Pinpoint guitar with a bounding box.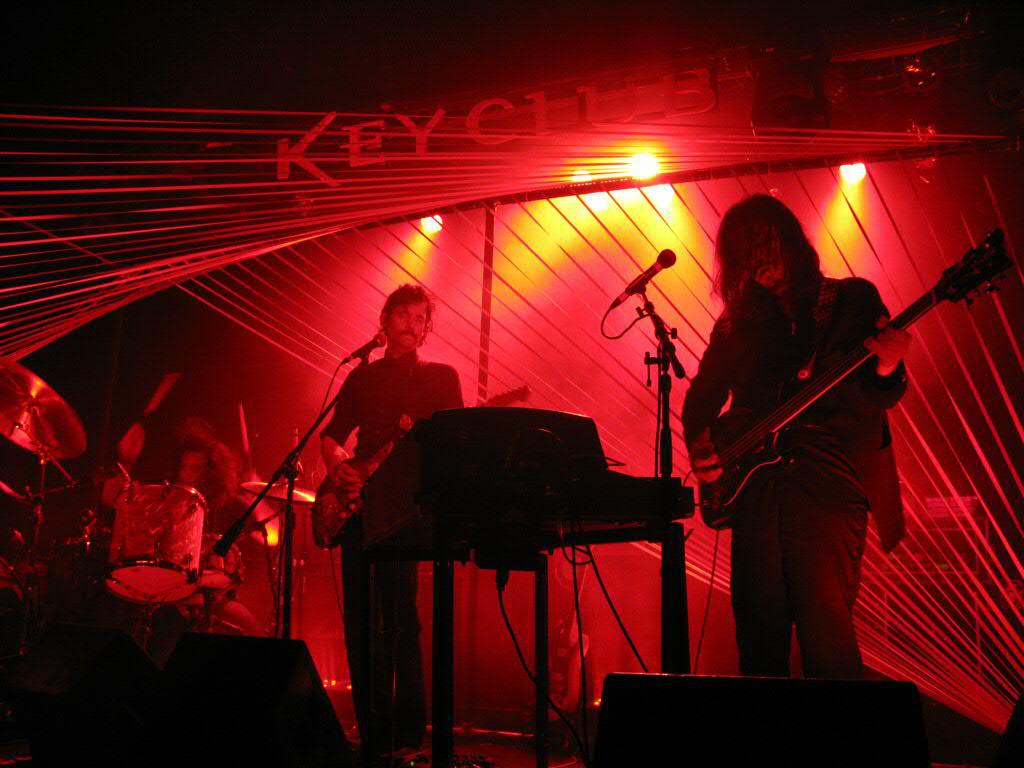
l=693, t=218, r=1019, b=547.
